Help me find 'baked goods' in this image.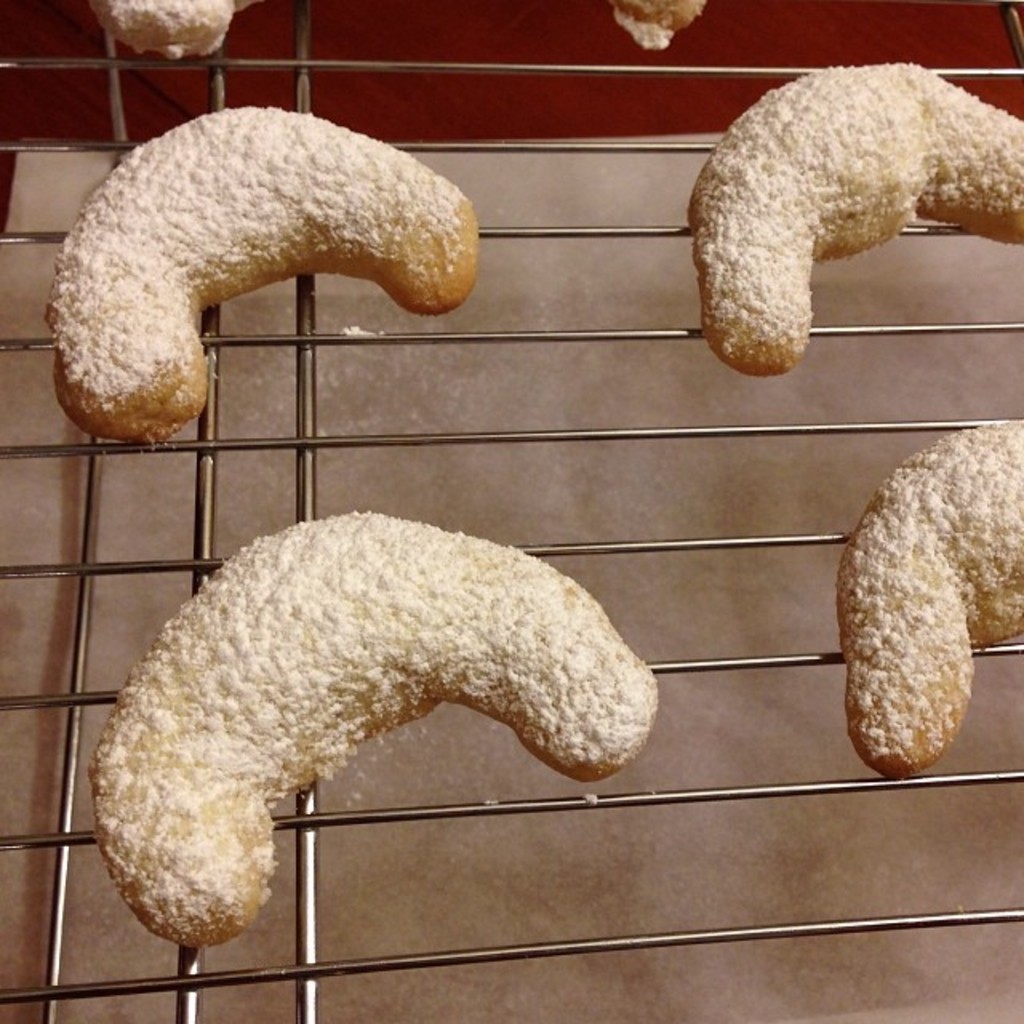
Found it: (685, 56, 1022, 373).
